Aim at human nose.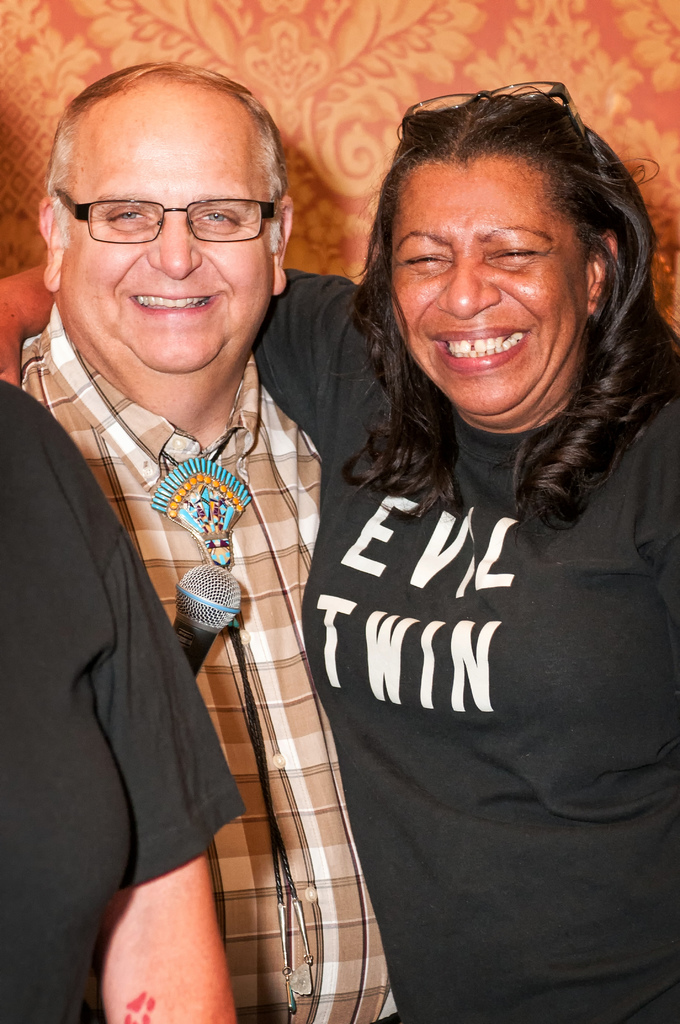
Aimed at 437, 258, 500, 316.
